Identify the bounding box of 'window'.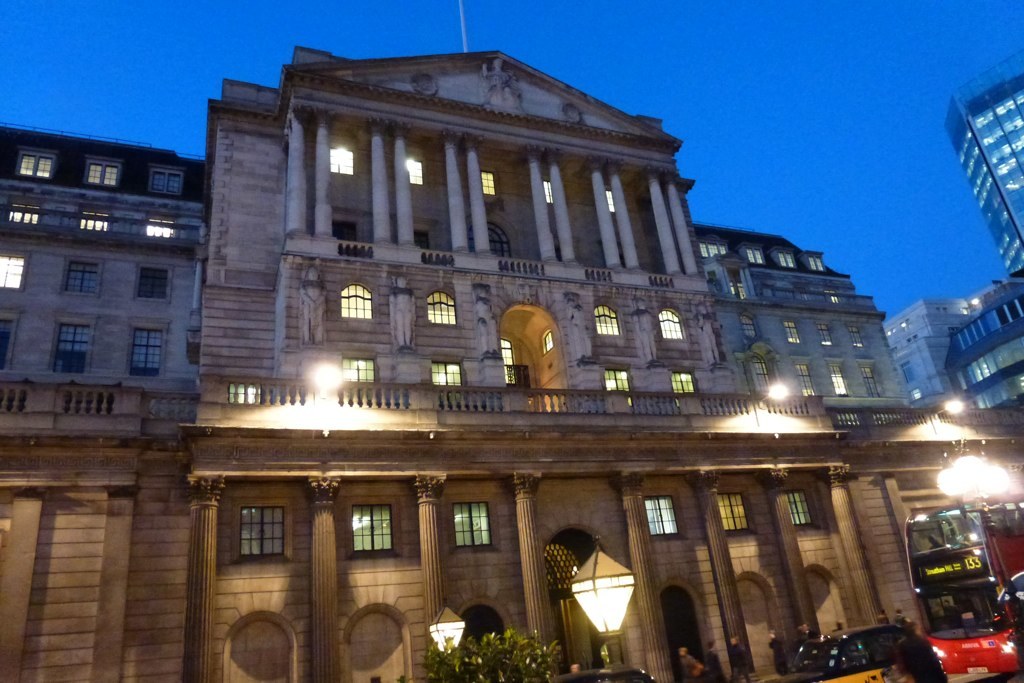
crop(485, 173, 496, 192).
